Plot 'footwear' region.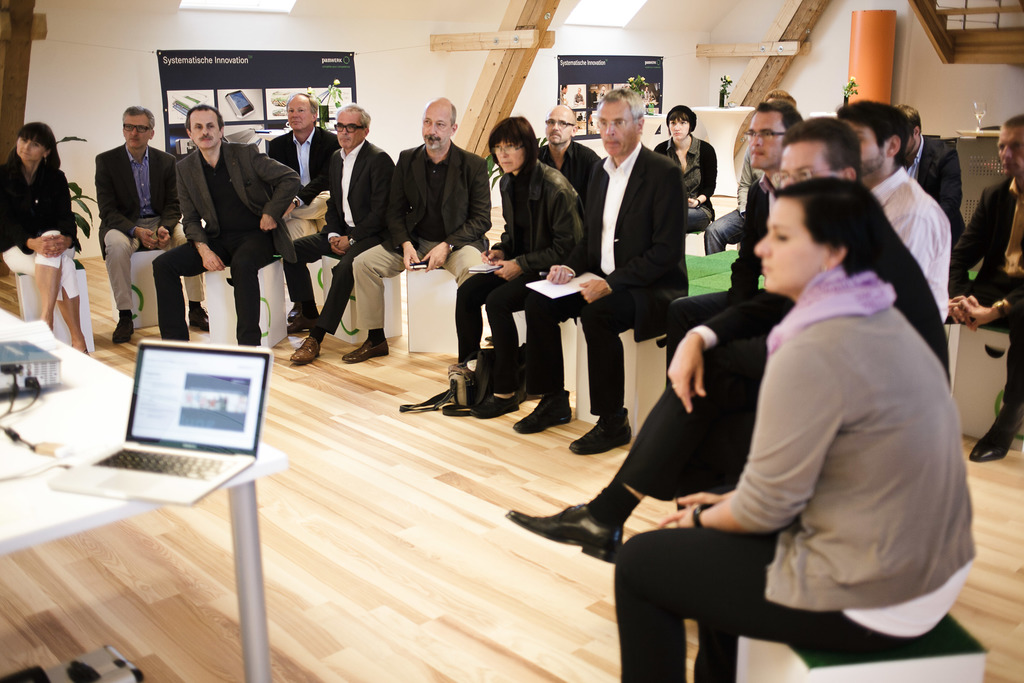
Plotted at <region>187, 304, 218, 333</region>.
